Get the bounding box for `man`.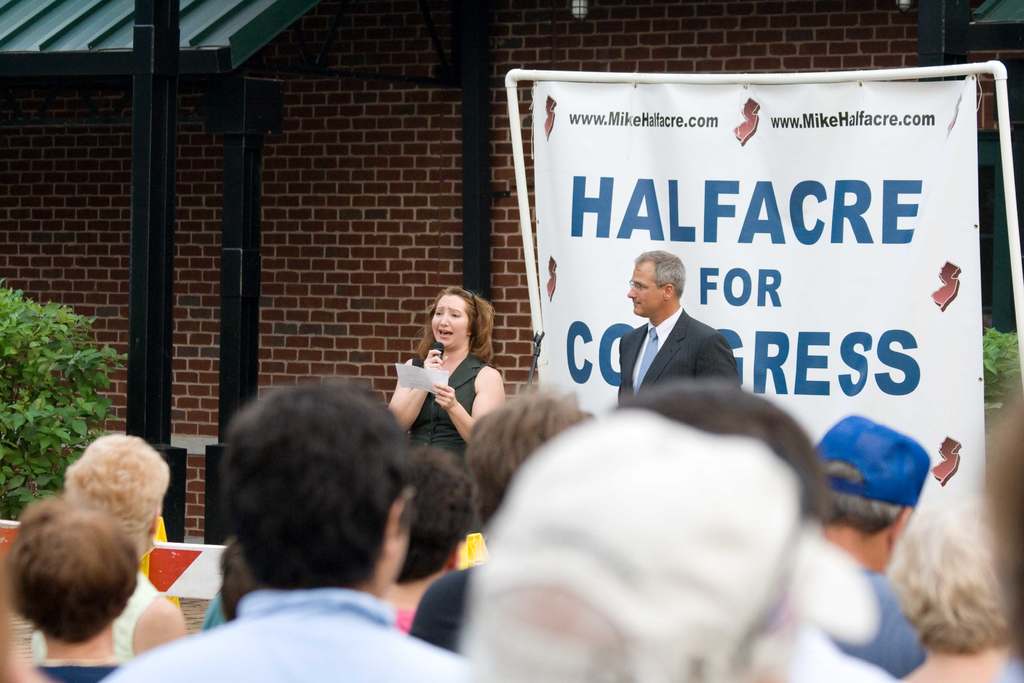
[811, 411, 931, 673].
